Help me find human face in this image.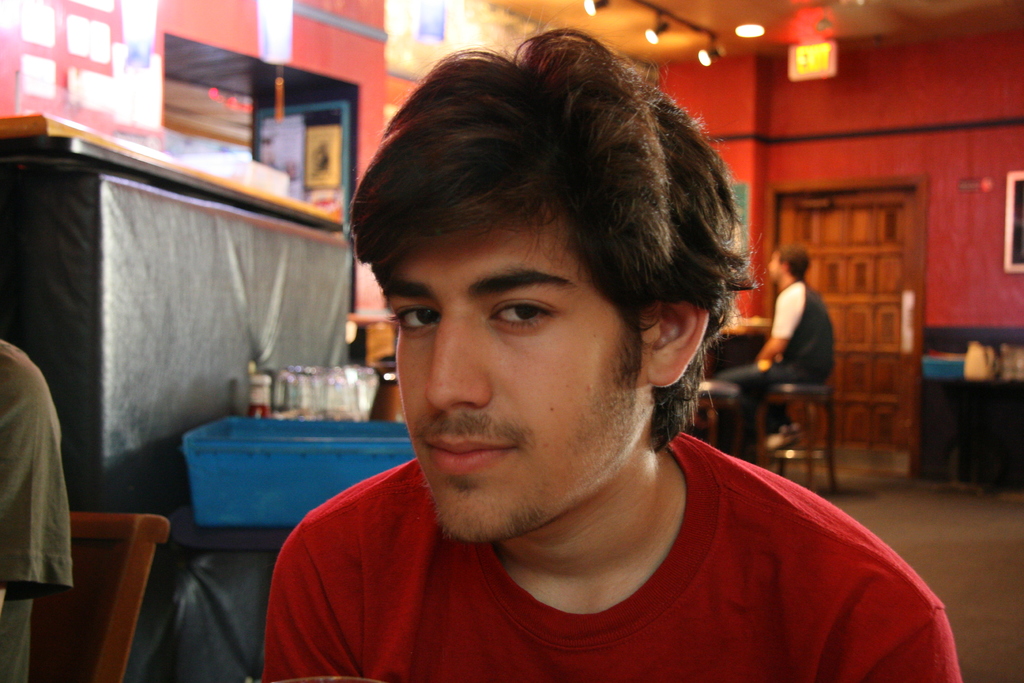
Found it: (x1=385, y1=208, x2=652, y2=545).
